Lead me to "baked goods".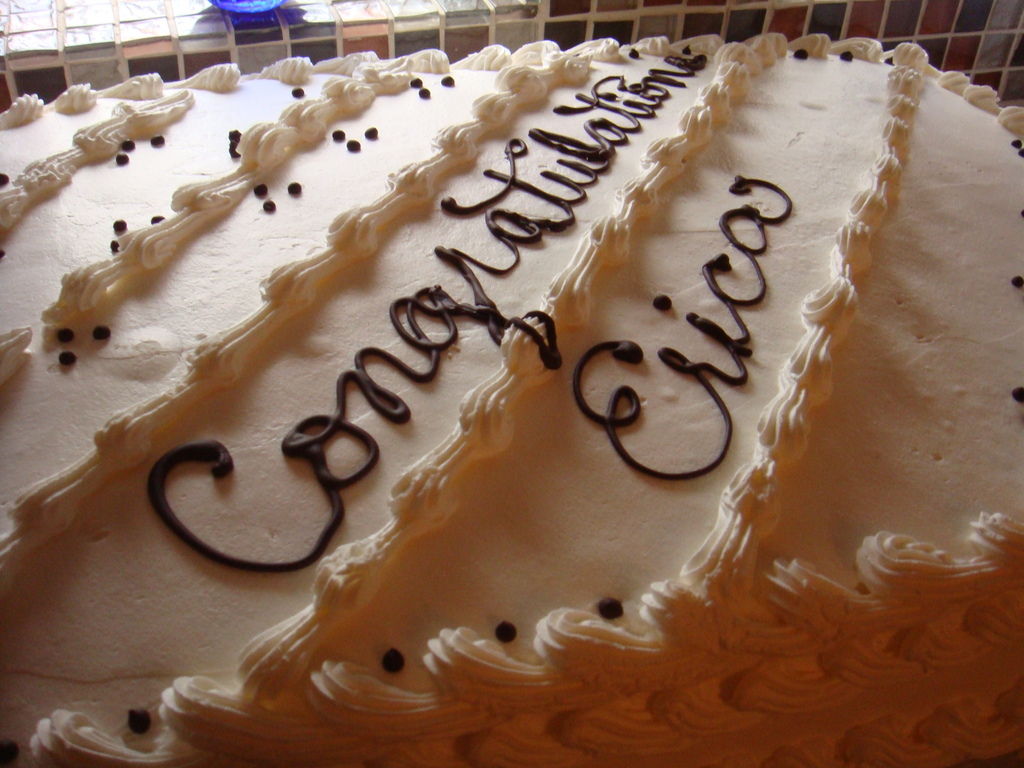
Lead to [35, 36, 972, 765].
